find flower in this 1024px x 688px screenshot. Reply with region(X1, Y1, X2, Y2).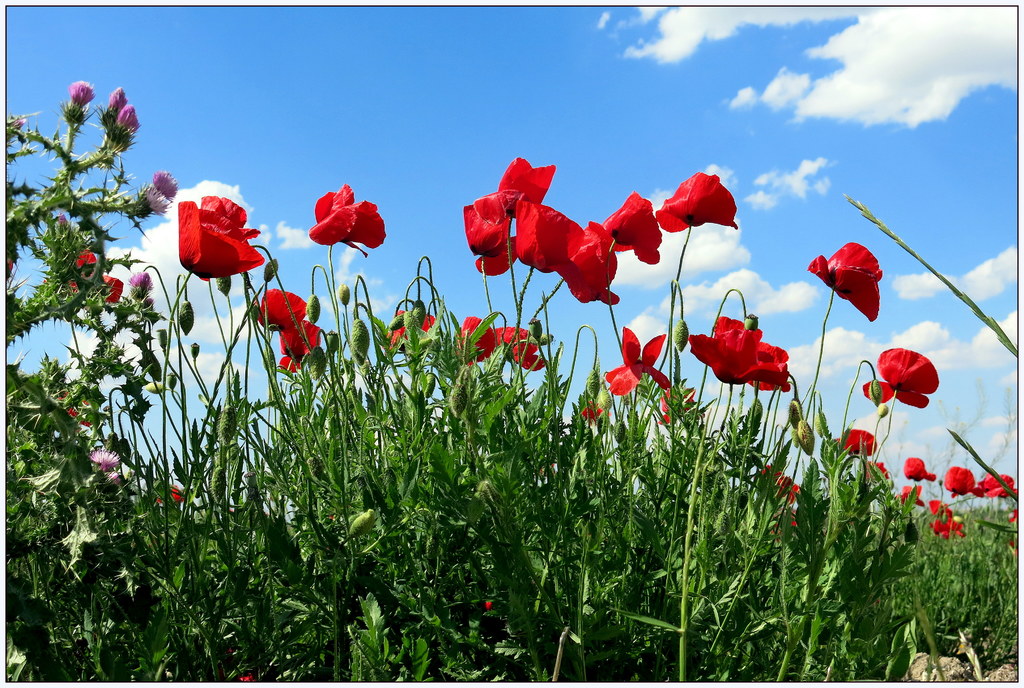
region(104, 466, 126, 490).
